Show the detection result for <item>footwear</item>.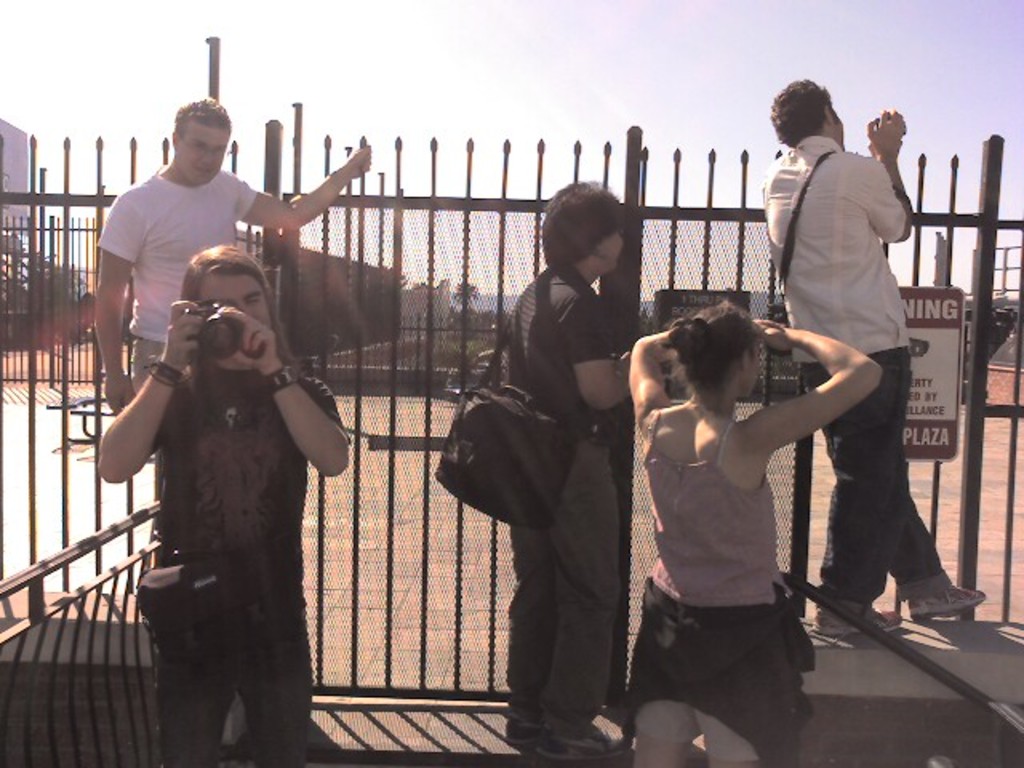
box(907, 582, 987, 621).
